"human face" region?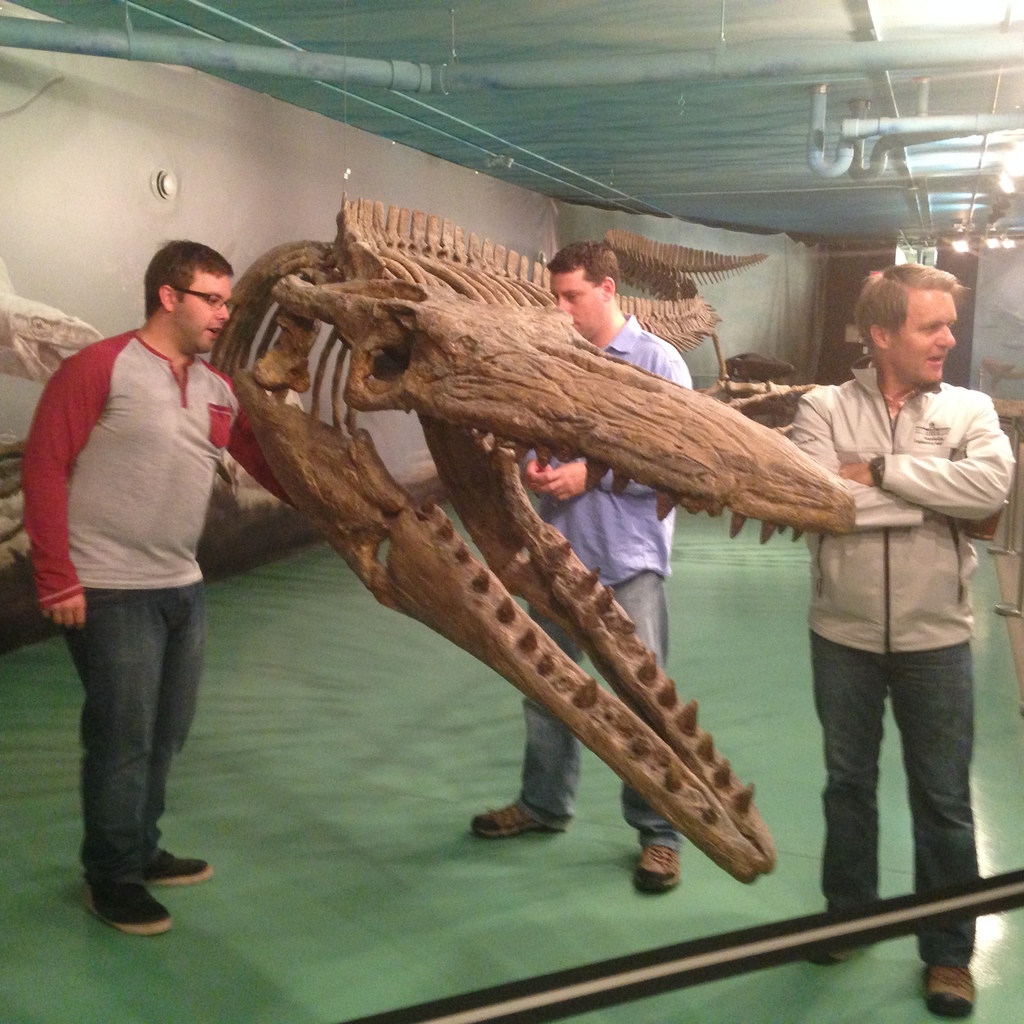
[x1=550, y1=271, x2=604, y2=344]
